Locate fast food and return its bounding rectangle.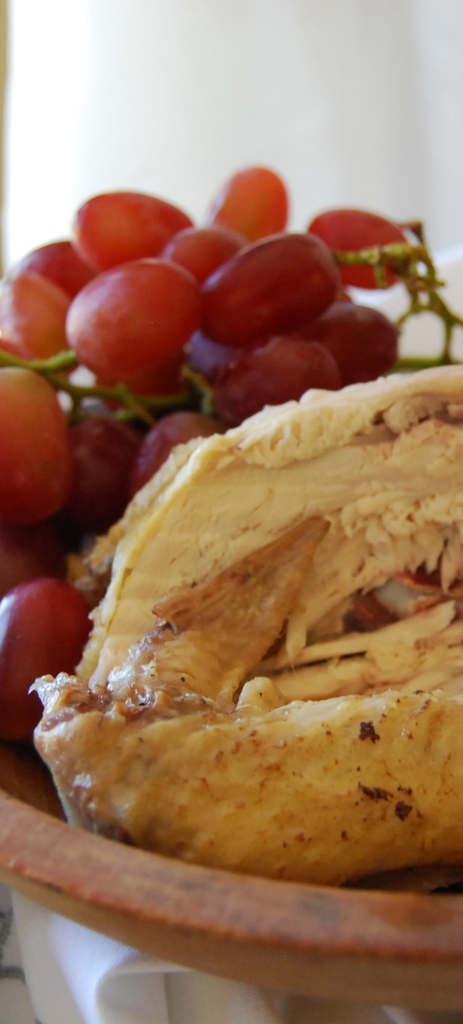
{"x1": 47, "y1": 357, "x2": 462, "y2": 874}.
